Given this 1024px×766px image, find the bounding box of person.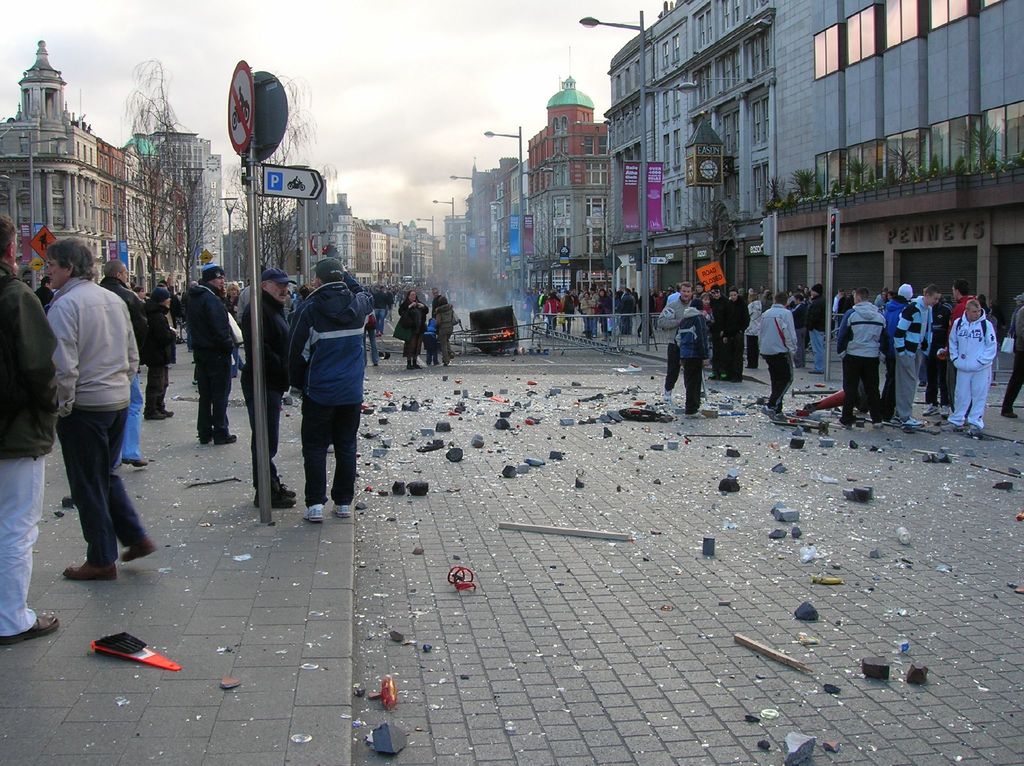
(x1=239, y1=270, x2=295, y2=509).
